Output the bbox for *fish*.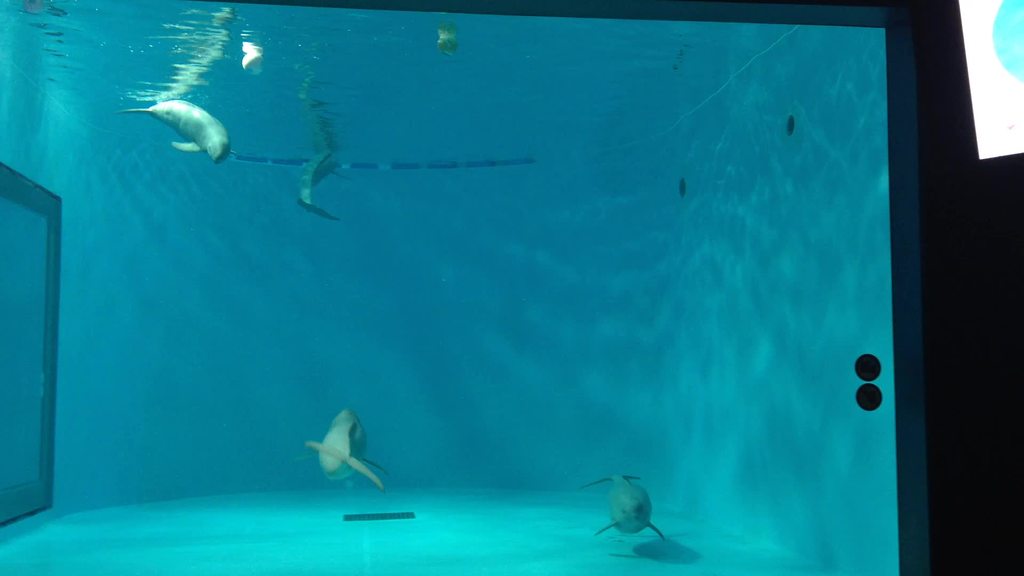
select_region(298, 142, 358, 225).
